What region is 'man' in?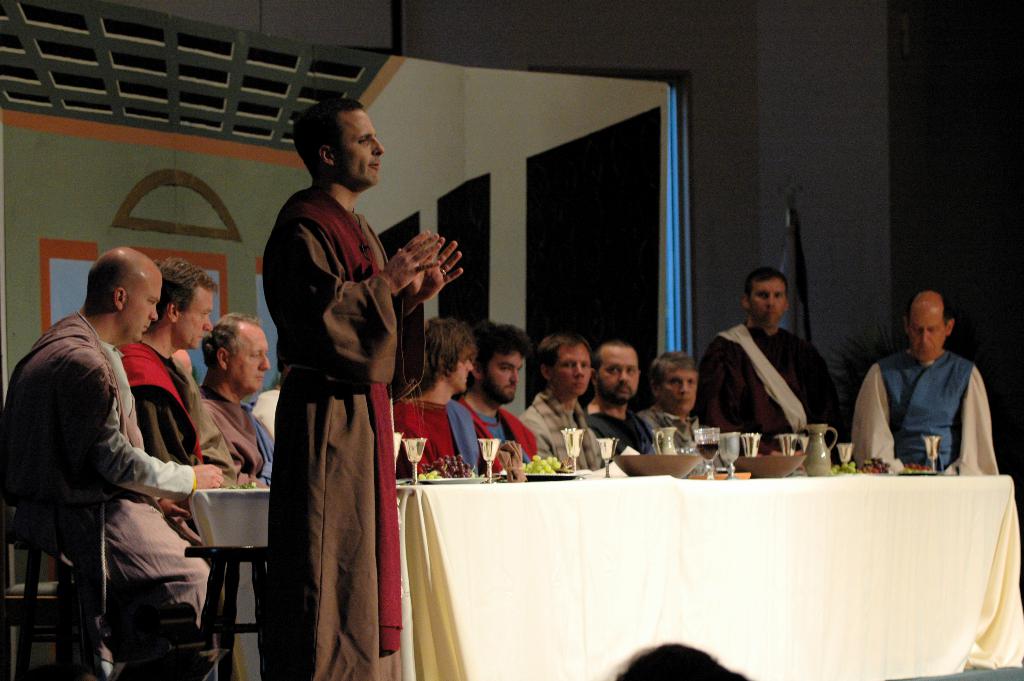
(x1=118, y1=256, x2=240, y2=680).
